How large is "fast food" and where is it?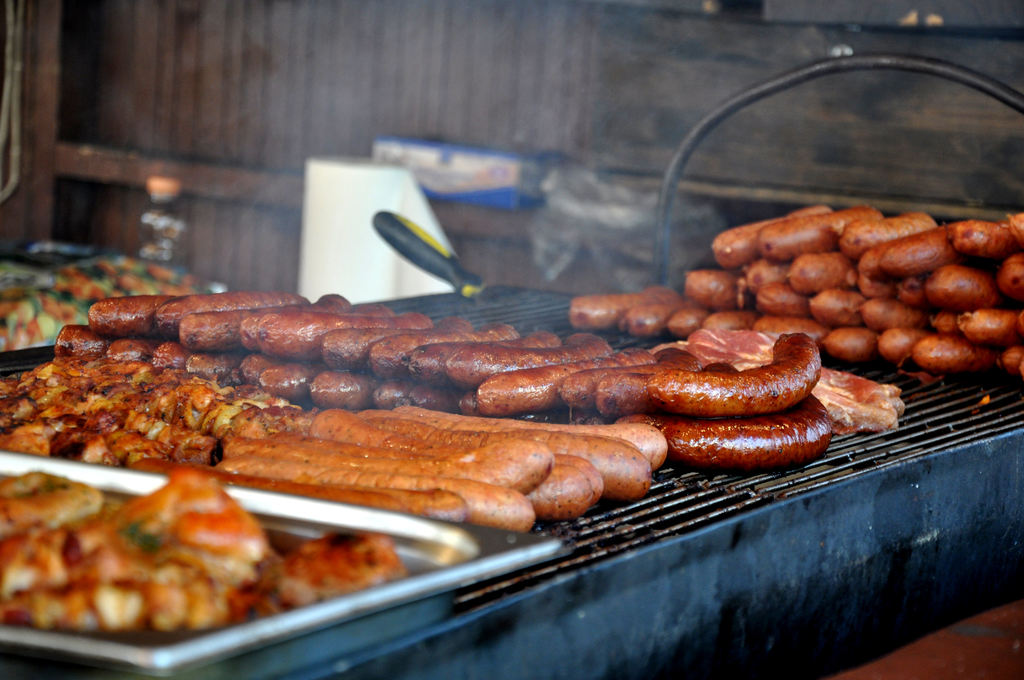
Bounding box: 753 287 806 312.
